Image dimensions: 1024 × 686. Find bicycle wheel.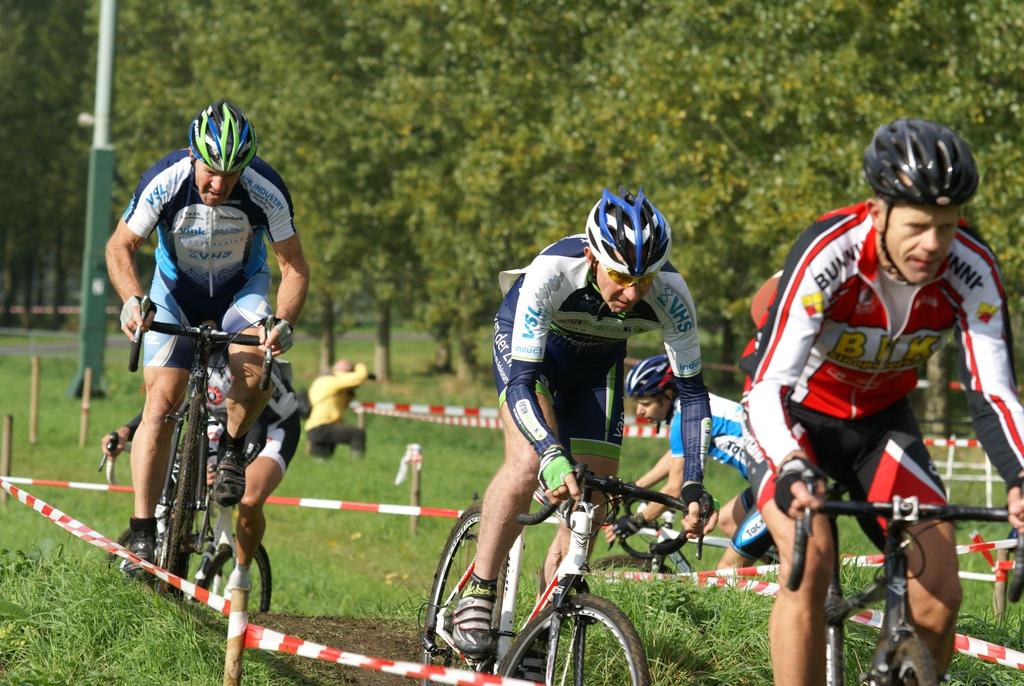
Rect(165, 402, 204, 589).
